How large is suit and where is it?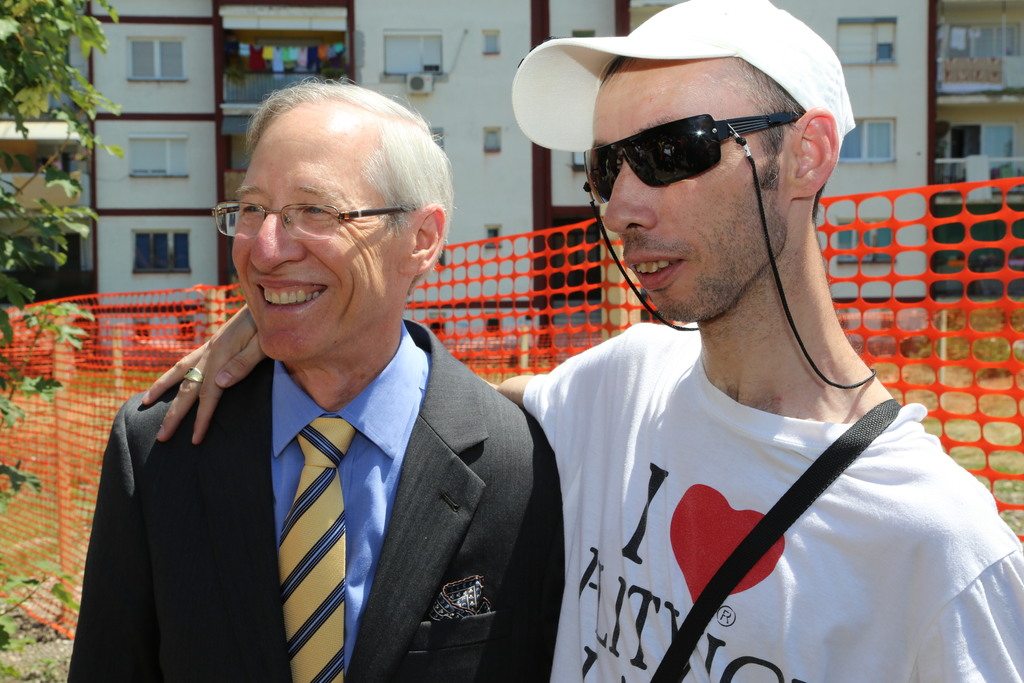
Bounding box: x1=100, y1=245, x2=565, y2=671.
